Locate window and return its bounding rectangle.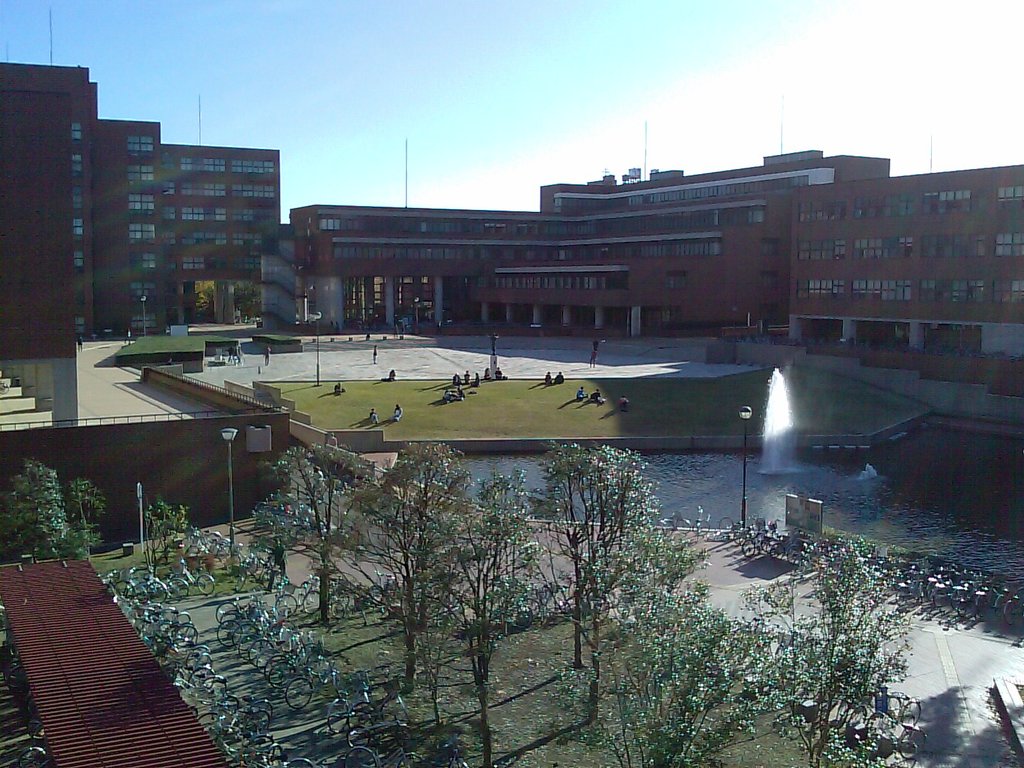
[x1=70, y1=216, x2=86, y2=234].
